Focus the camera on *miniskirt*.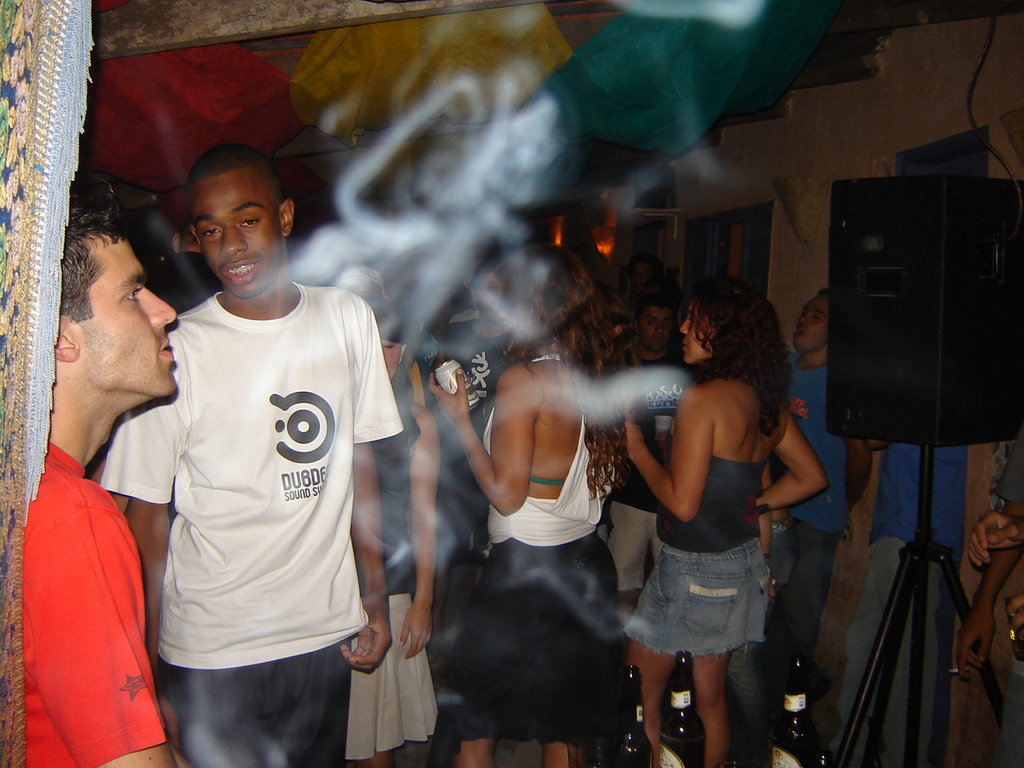
Focus region: 423:538:623:767.
